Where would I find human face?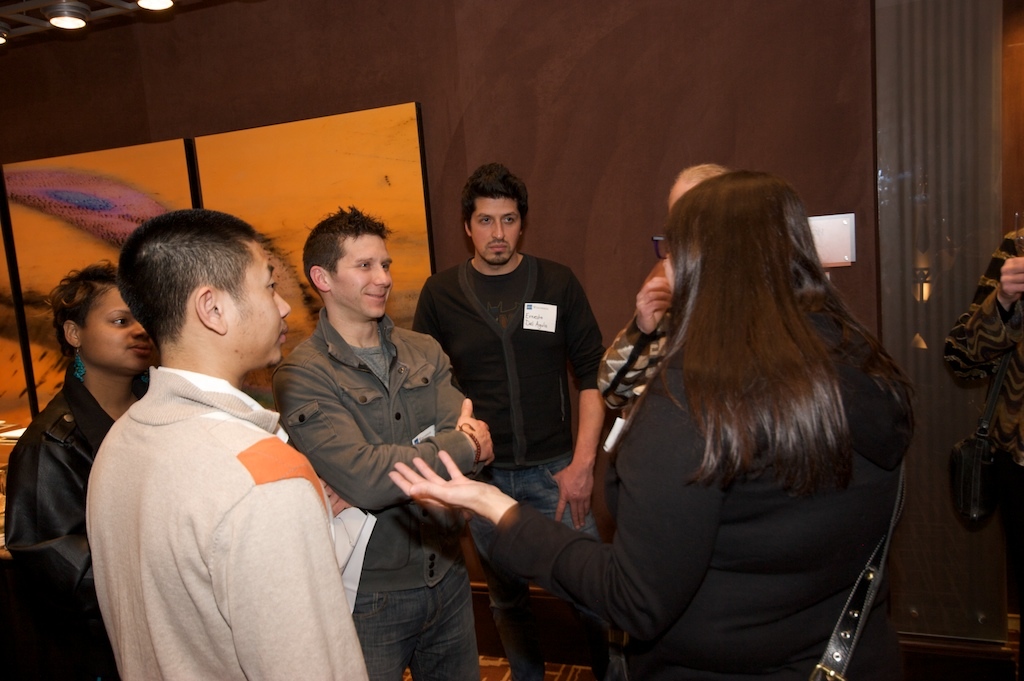
At {"x1": 229, "y1": 245, "x2": 291, "y2": 370}.
